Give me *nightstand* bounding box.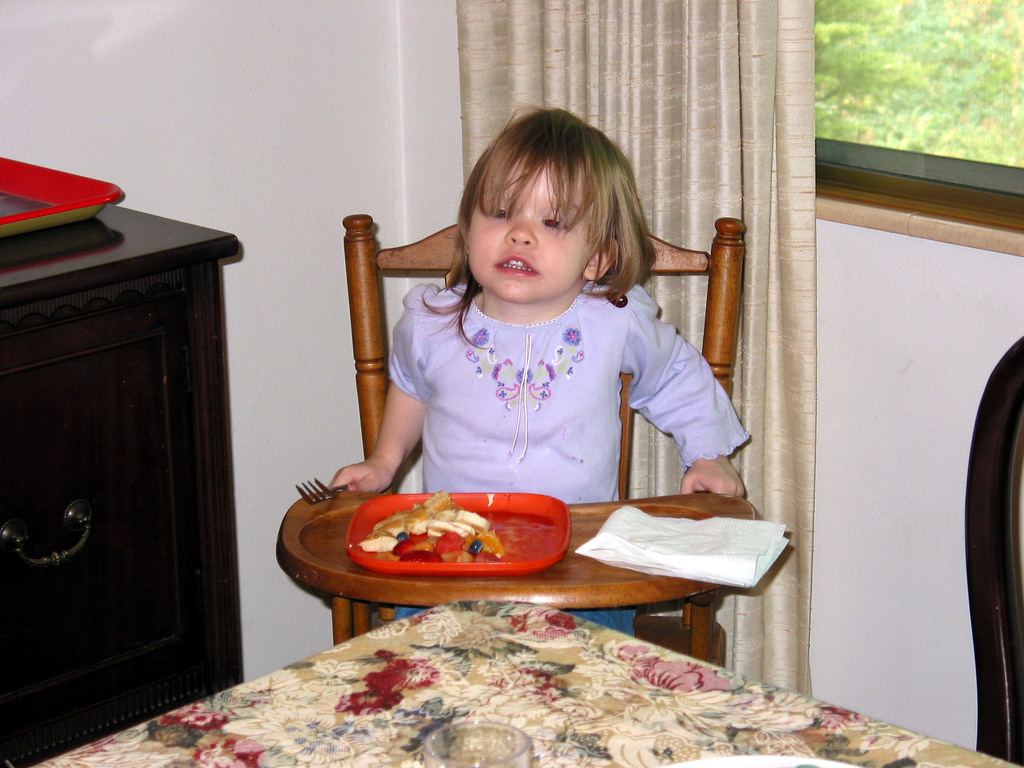
box=[8, 192, 232, 725].
